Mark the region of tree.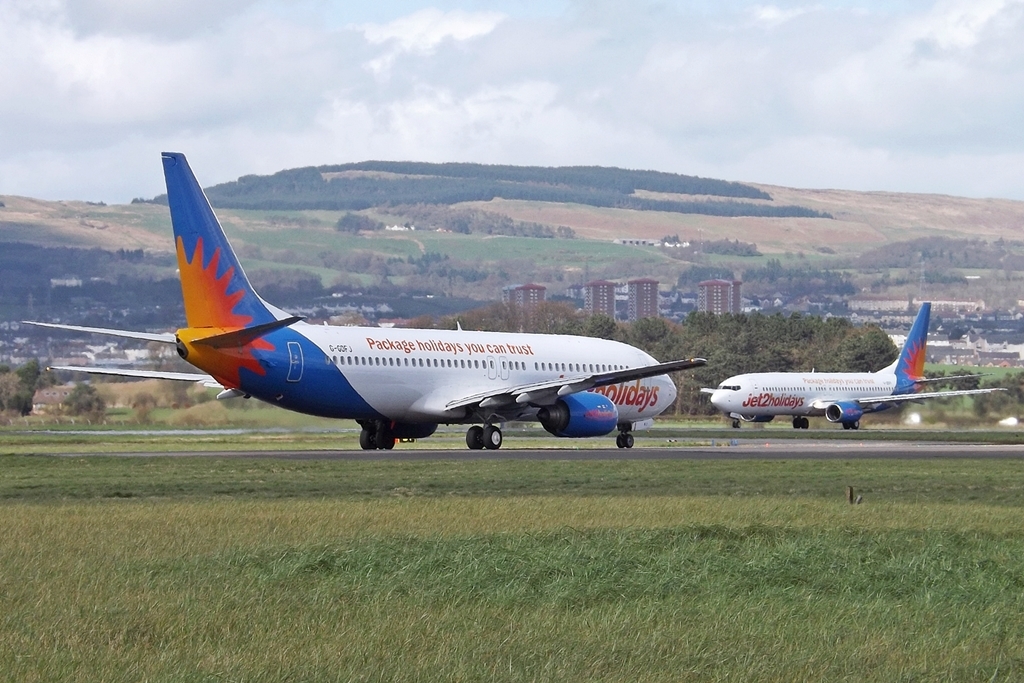
Region: (0, 357, 39, 415).
